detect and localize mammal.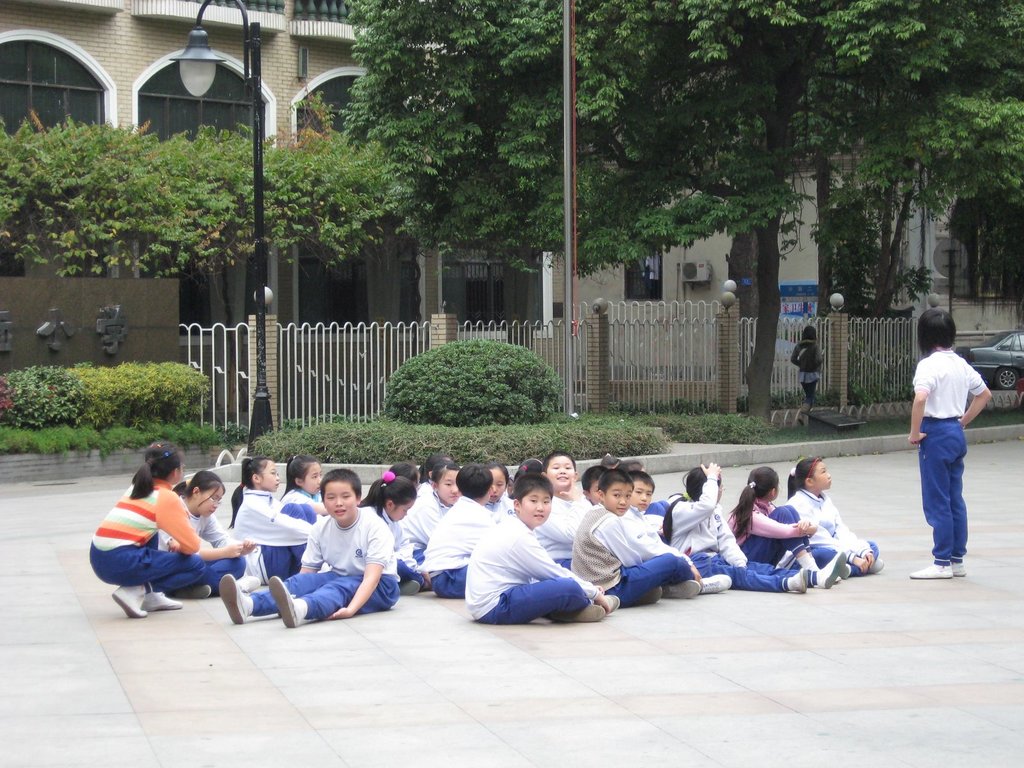
Localized at BBox(538, 451, 599, 572).
